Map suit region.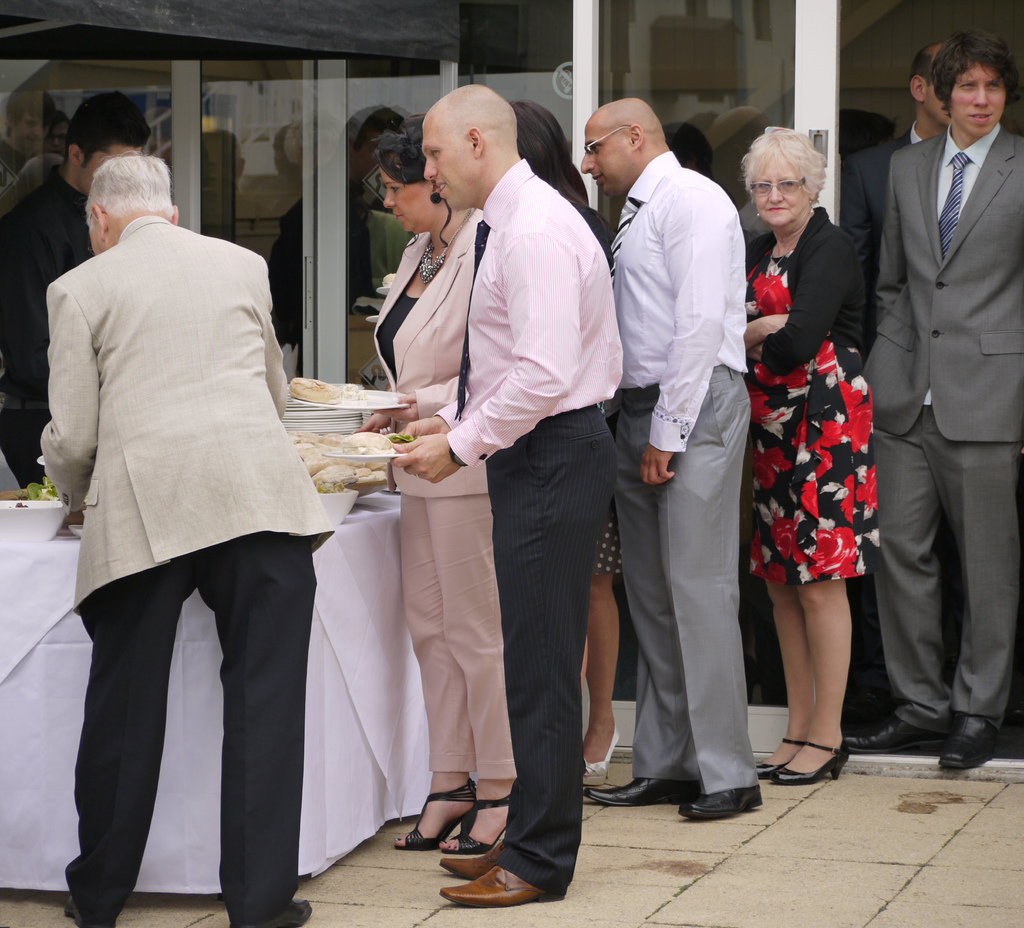
Mapped to (845, 117, 934, 273).
